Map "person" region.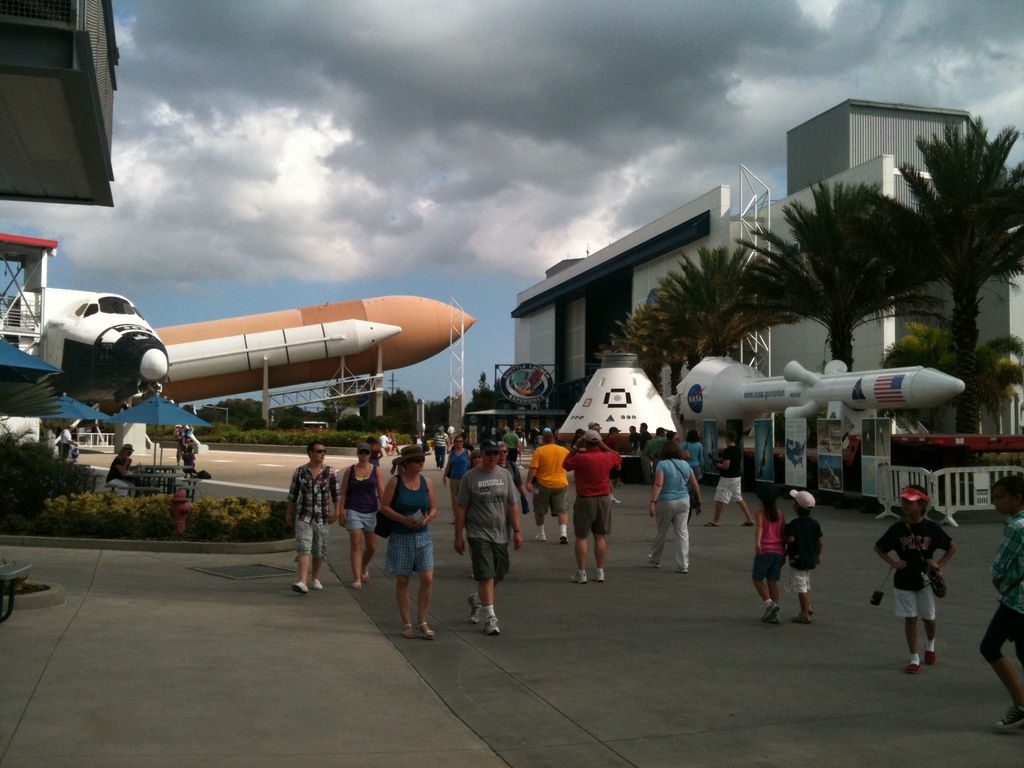
Mapped to 504, 423, 524, 455.
